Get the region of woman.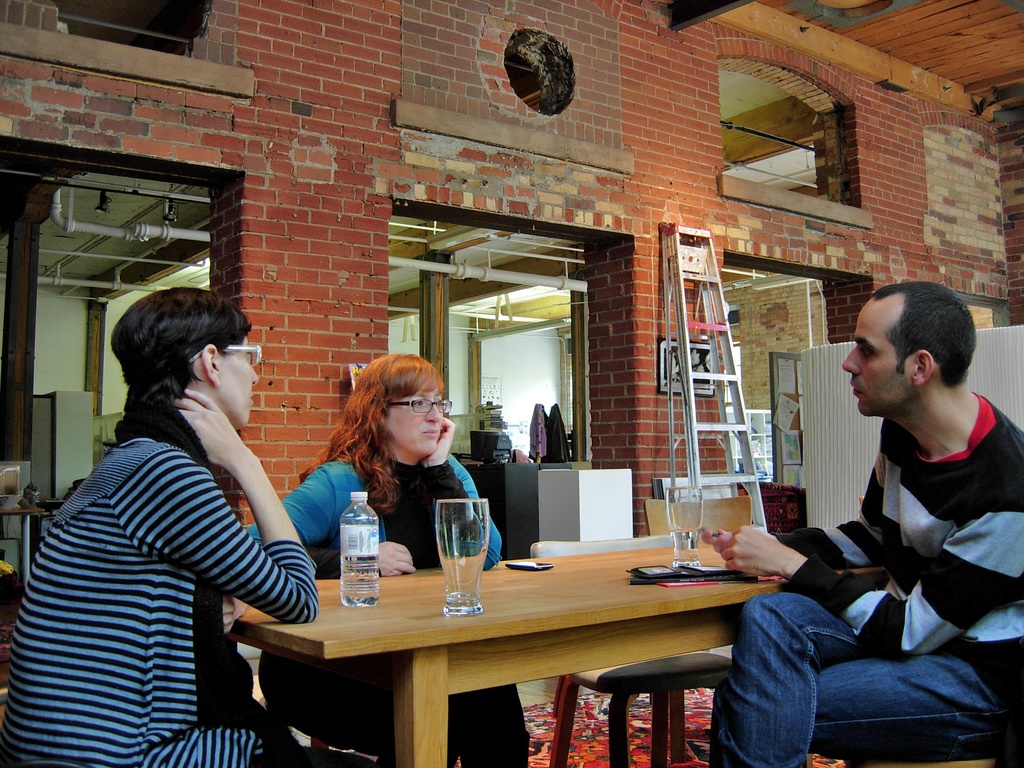
{"x1": 26, "y1": 283, "x2": 321, "y2": 765}.
